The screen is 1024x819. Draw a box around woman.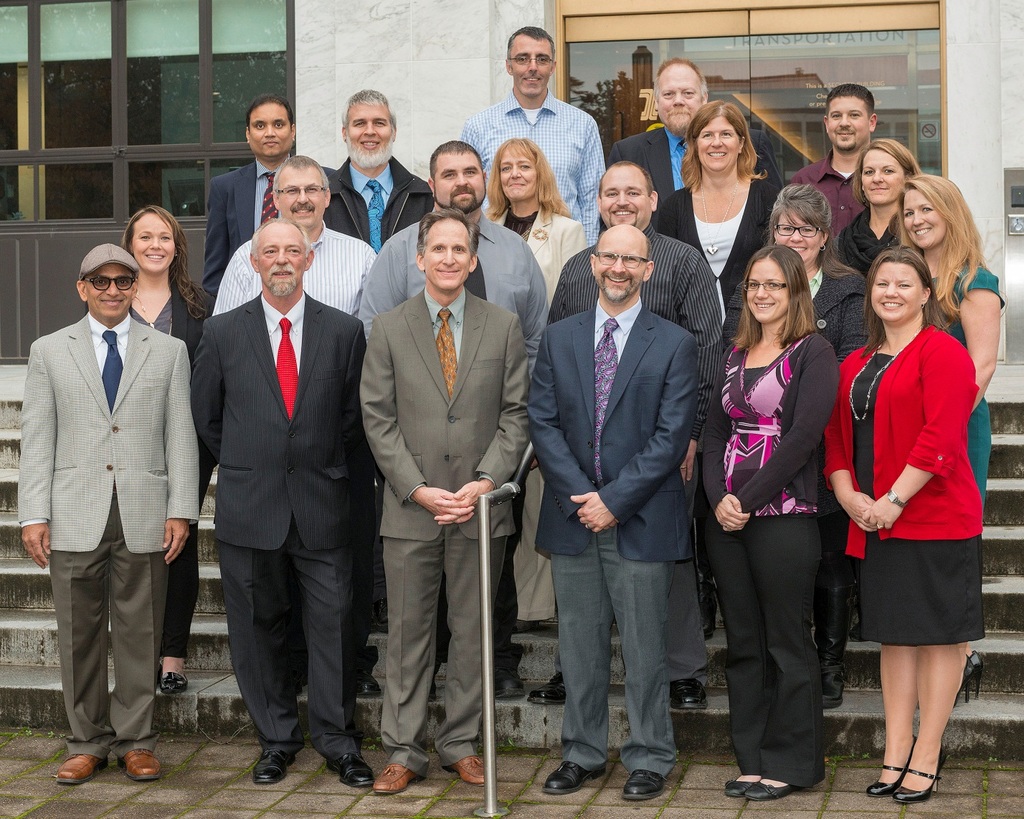
475/135/593/630.
